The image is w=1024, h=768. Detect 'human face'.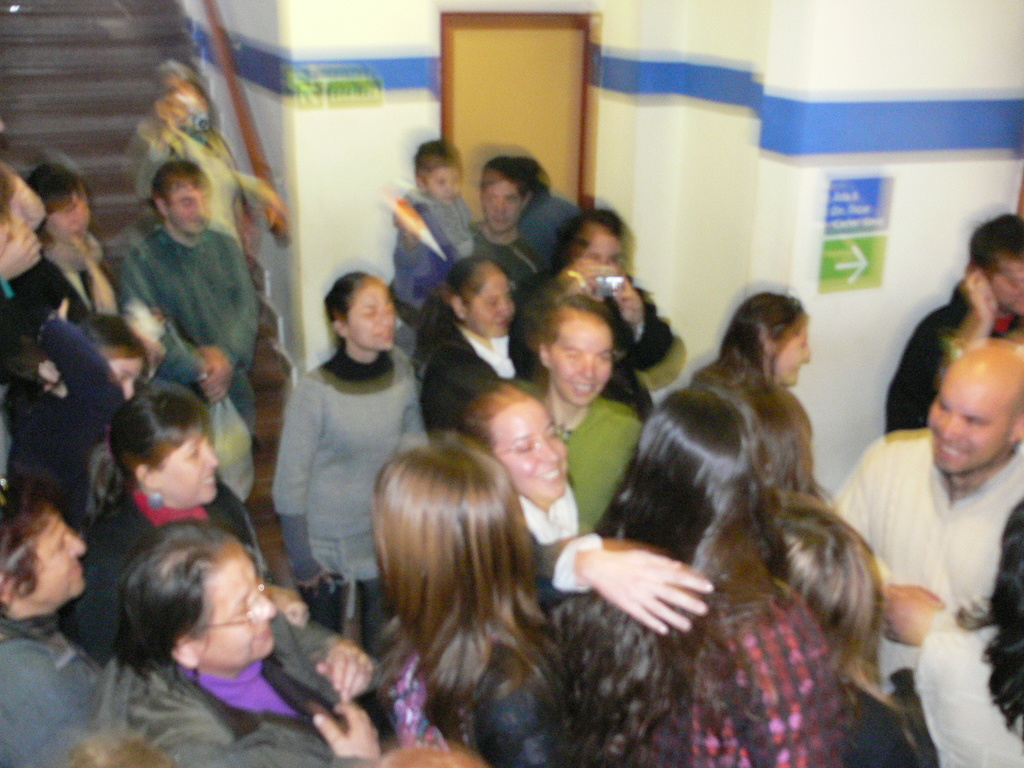
Detection: 550/318/615/401.
